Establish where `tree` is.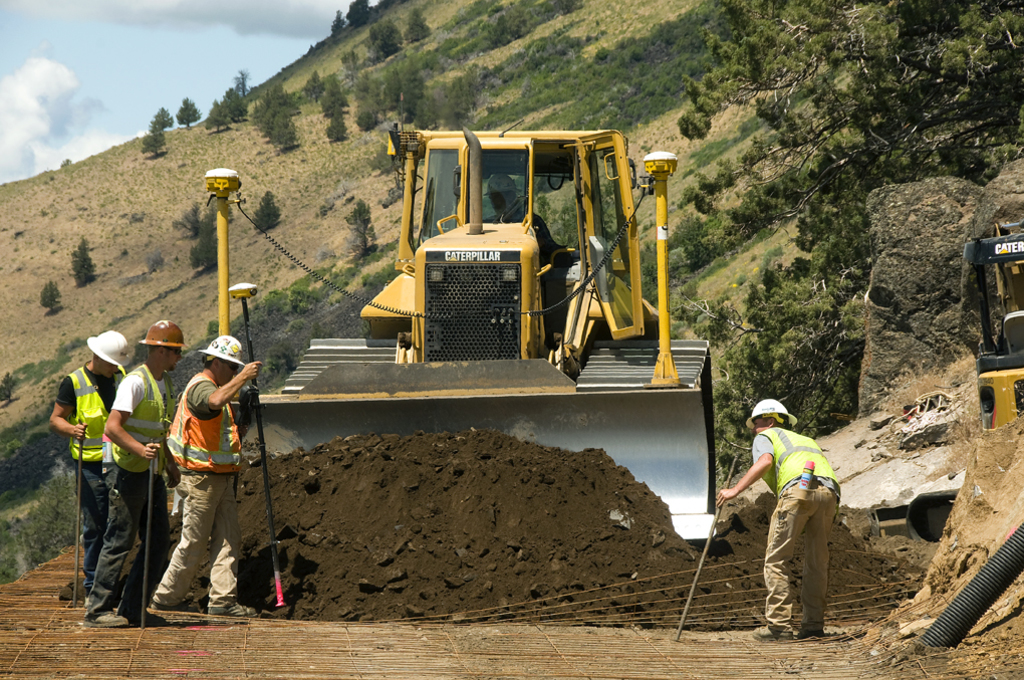
Established at x1=298 y1=4 x2=453 y2=144.
